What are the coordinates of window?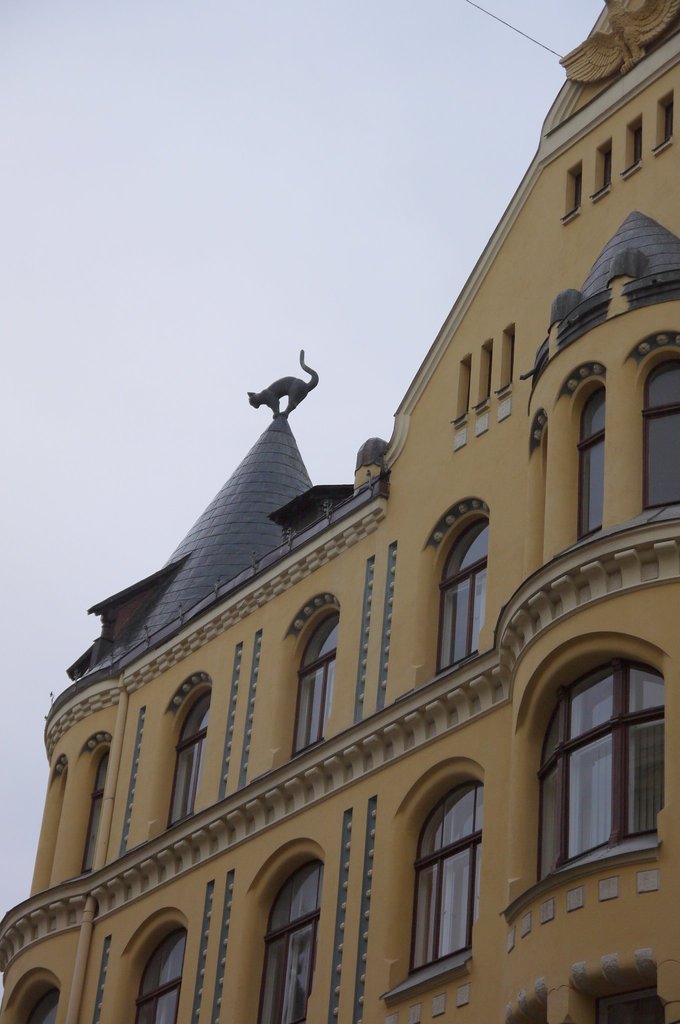
locate(0, 967, 61, 1023).
